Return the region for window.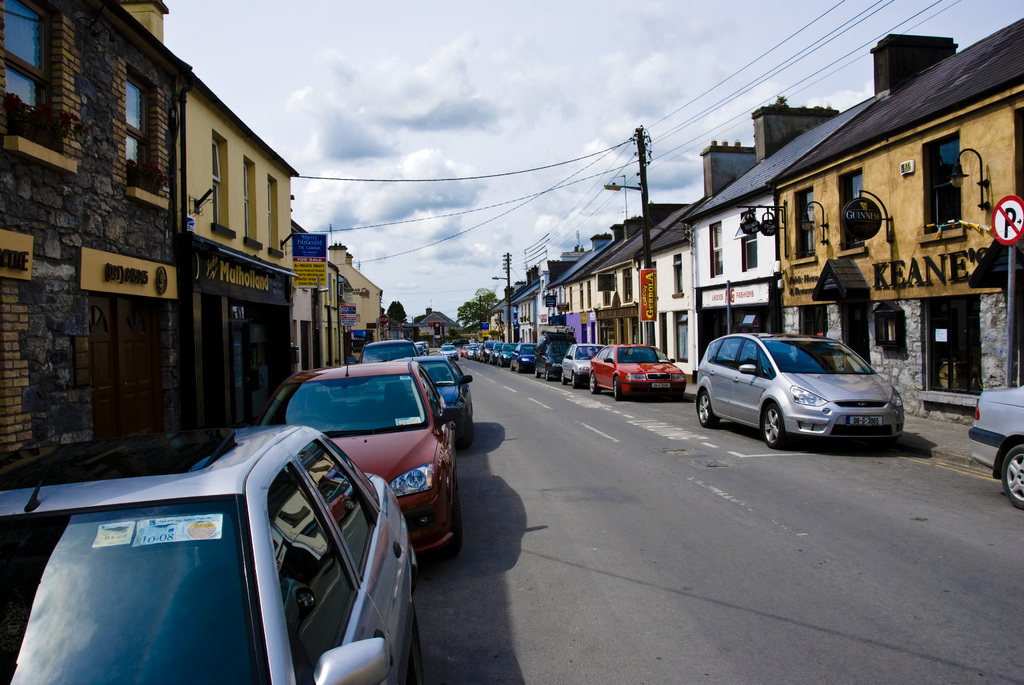
detection(735, 332, 756, 365).
